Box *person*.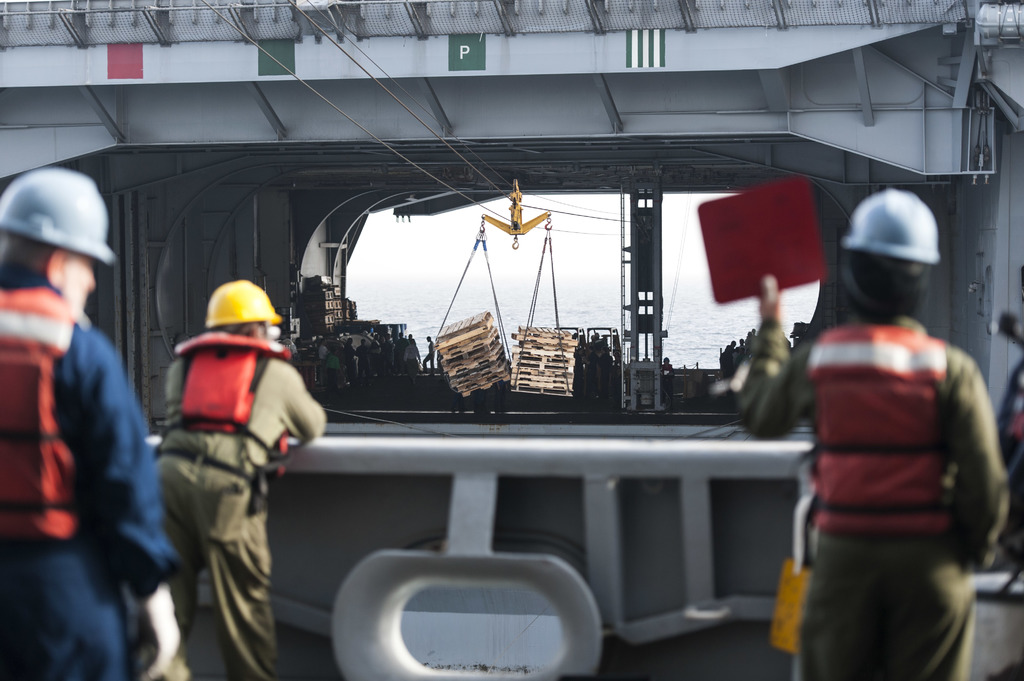
752, 328, 757, 341.
